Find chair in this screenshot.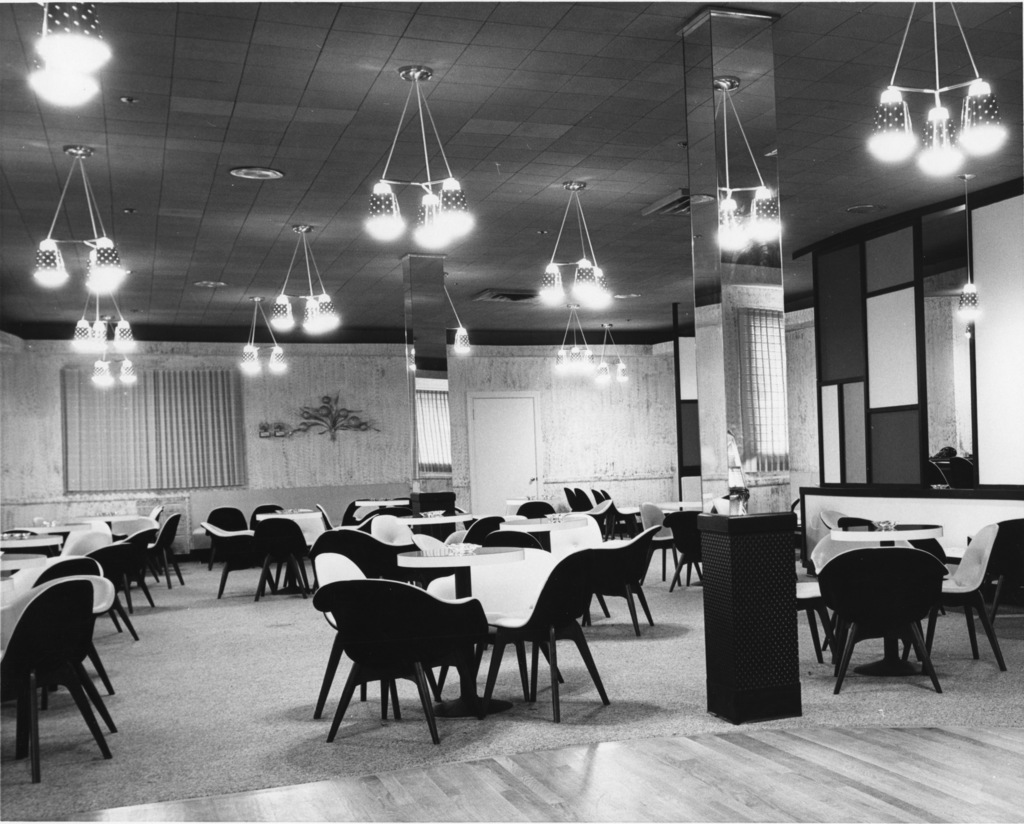
The bounding box for chair is <box>573,497,611,533</box>.
